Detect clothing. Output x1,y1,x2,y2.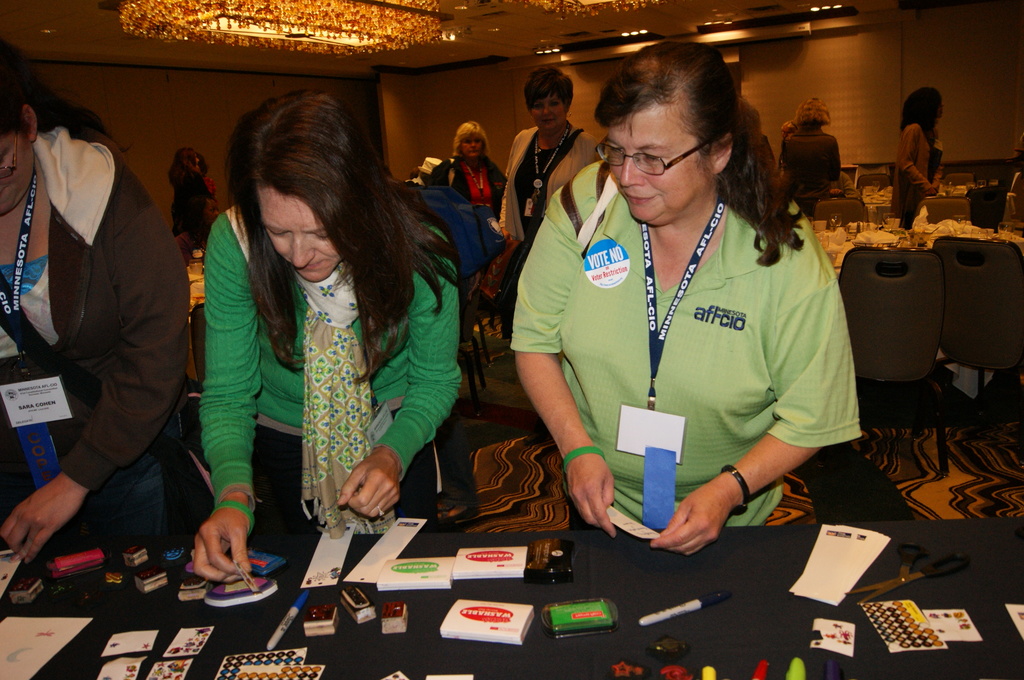
889,113,945,207.
